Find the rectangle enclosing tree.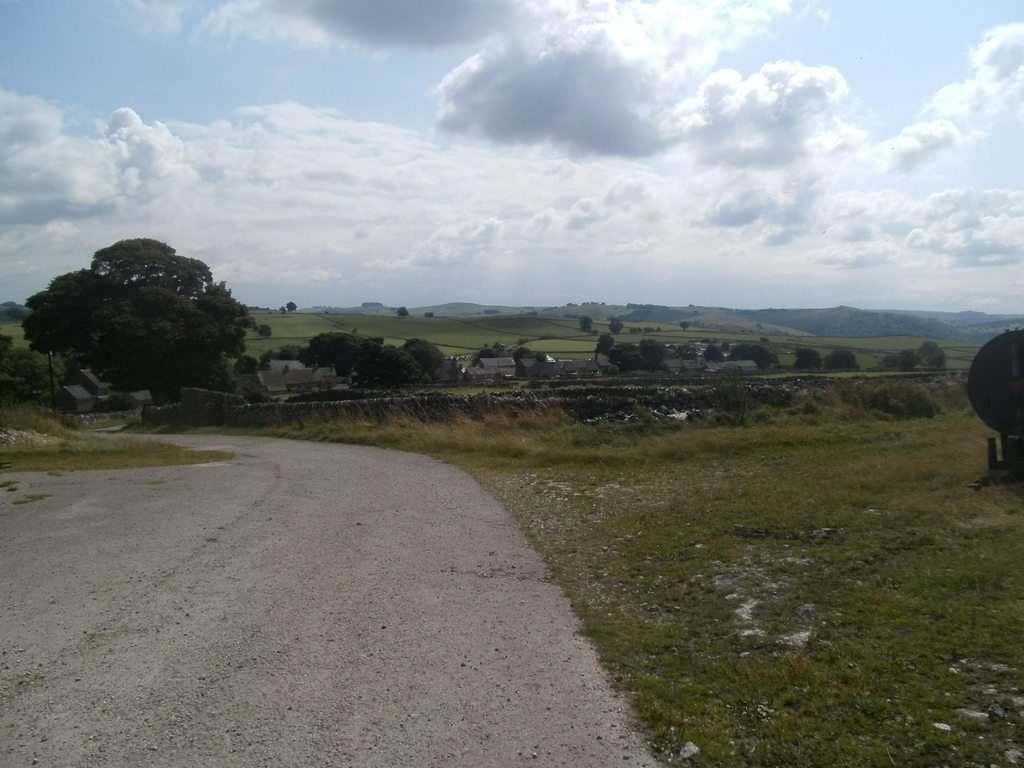
[397, 307, 406, 321].
